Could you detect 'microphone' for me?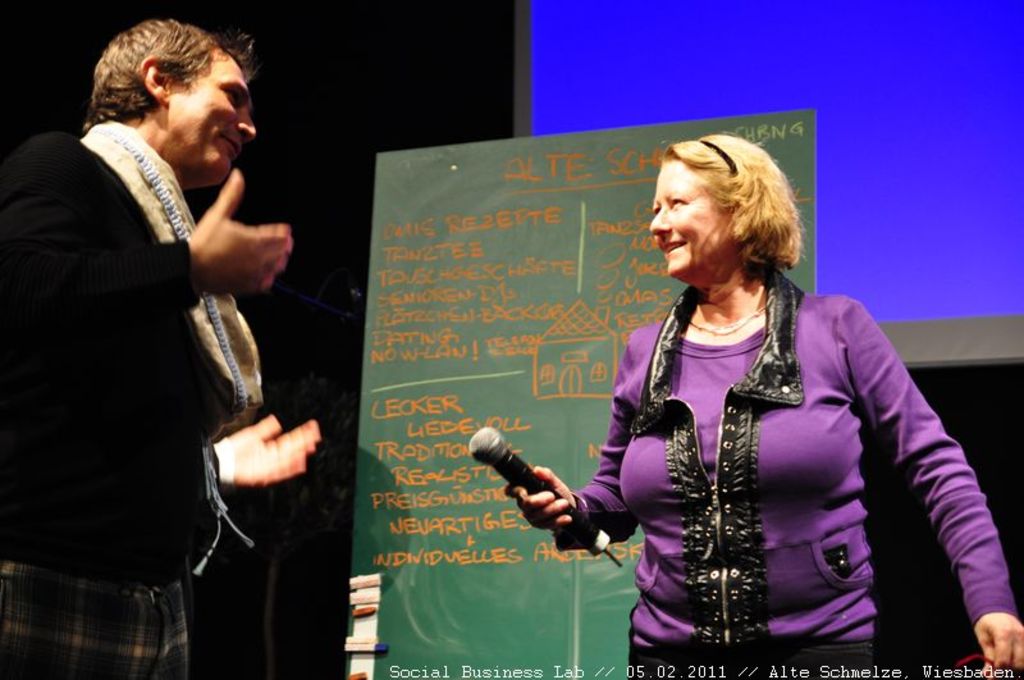
Detection result: crop(467, 426, 626, 575).
